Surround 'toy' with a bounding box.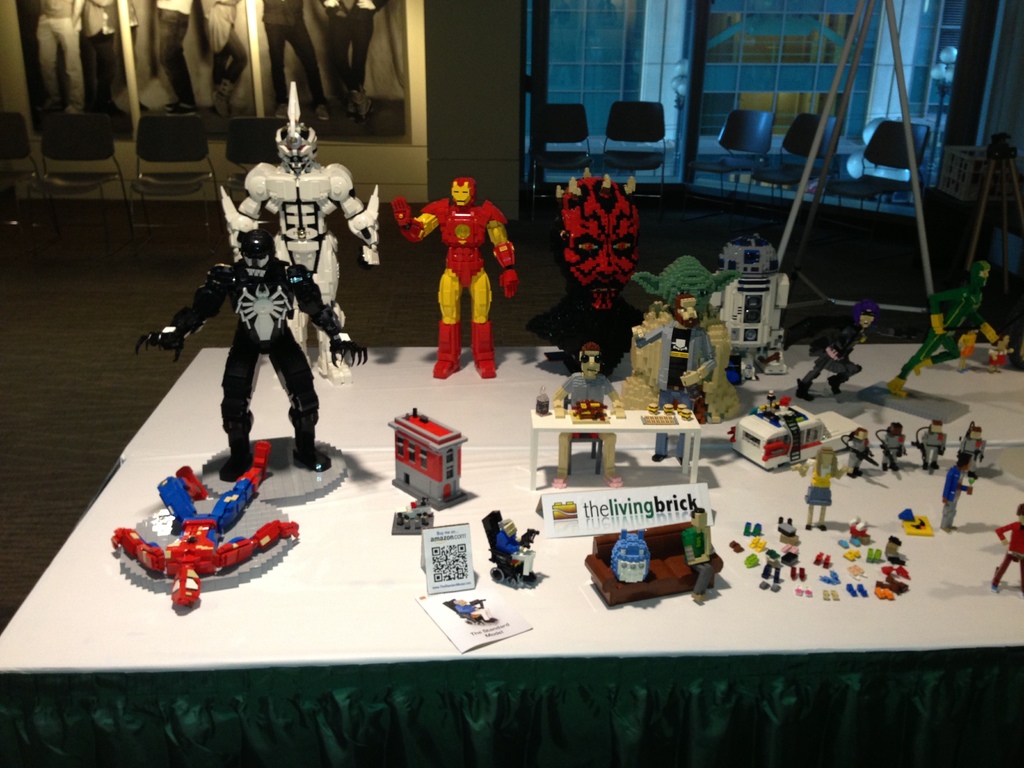
(x1=628, y1=292, x2=717, y2=467).
